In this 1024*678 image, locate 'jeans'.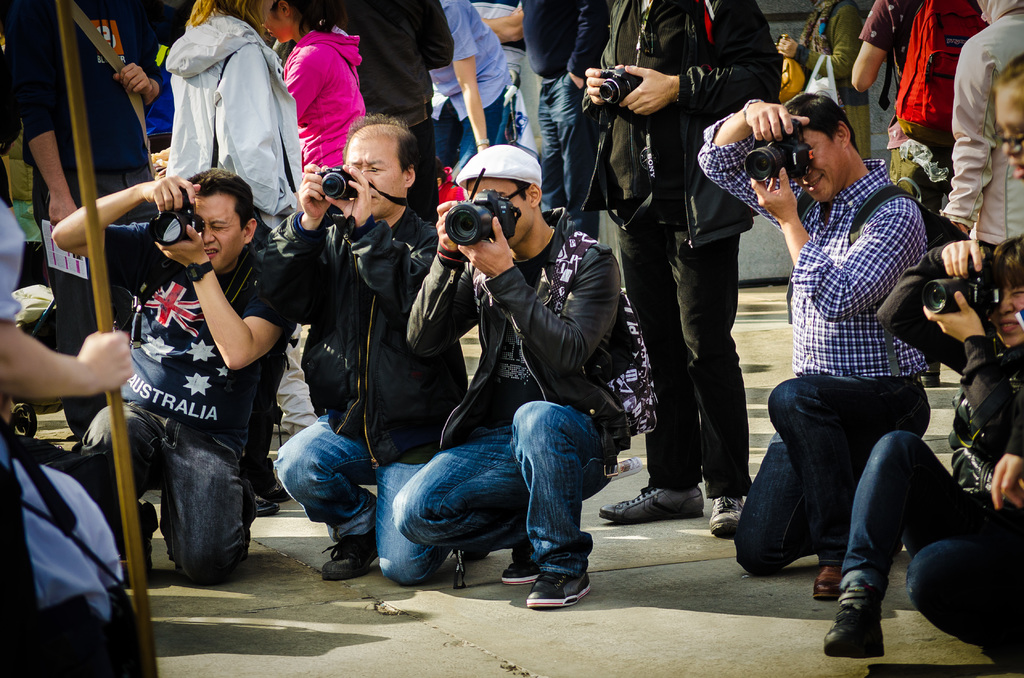
Bounding box: [x1=729, y1=373, x2=929, y2=576].
